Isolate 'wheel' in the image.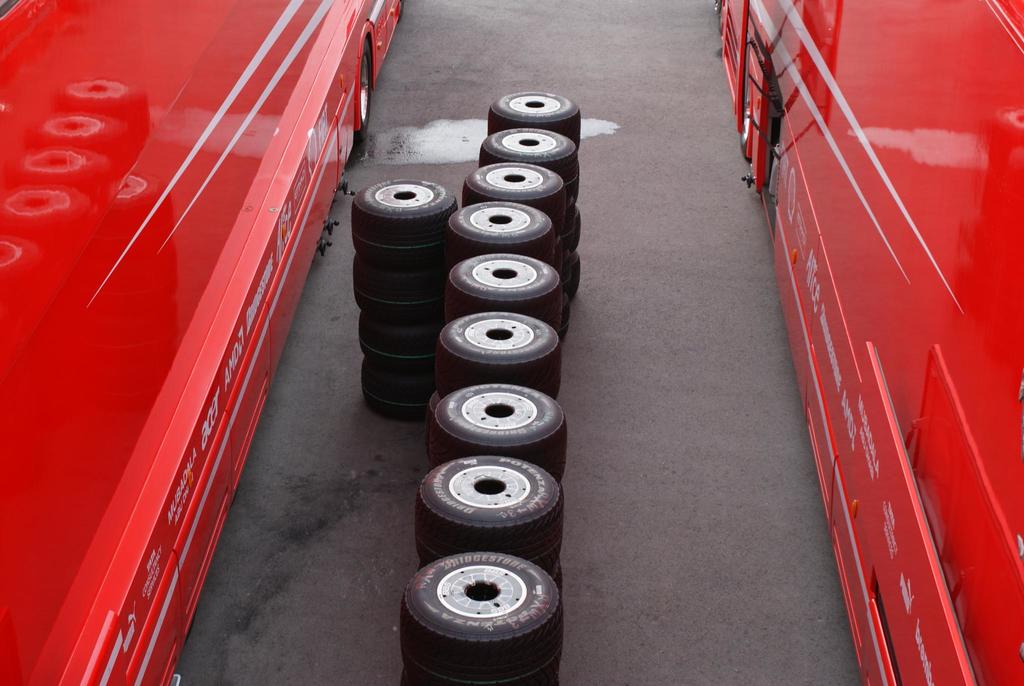
Isolated region: (x1=359, y1=243, x2=445, y2=301).
